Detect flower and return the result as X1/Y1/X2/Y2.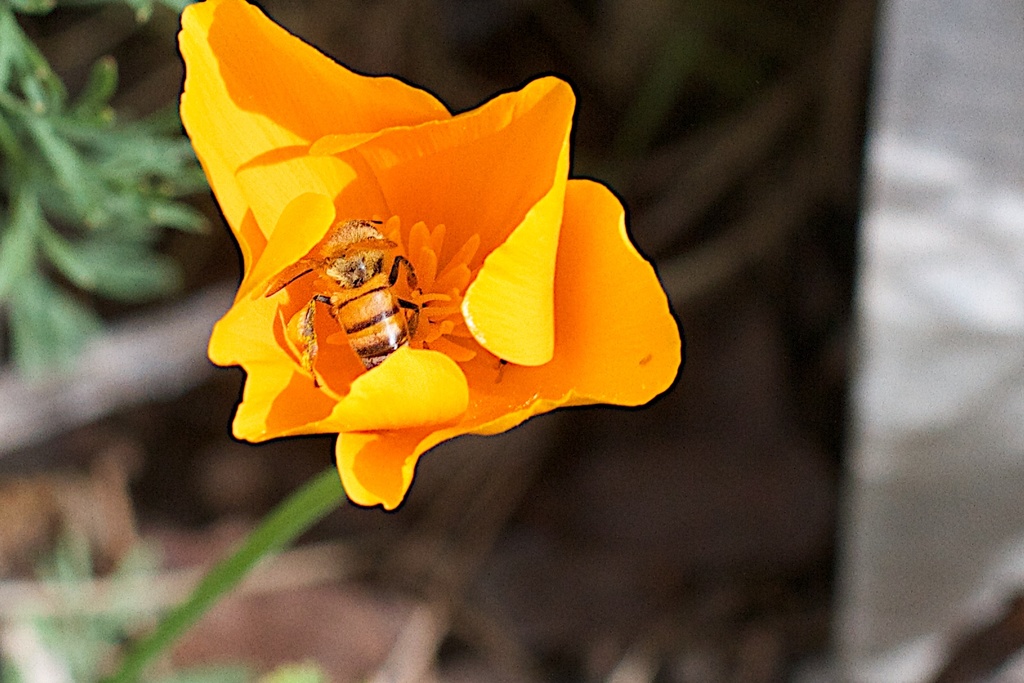
196/29/685/510.
